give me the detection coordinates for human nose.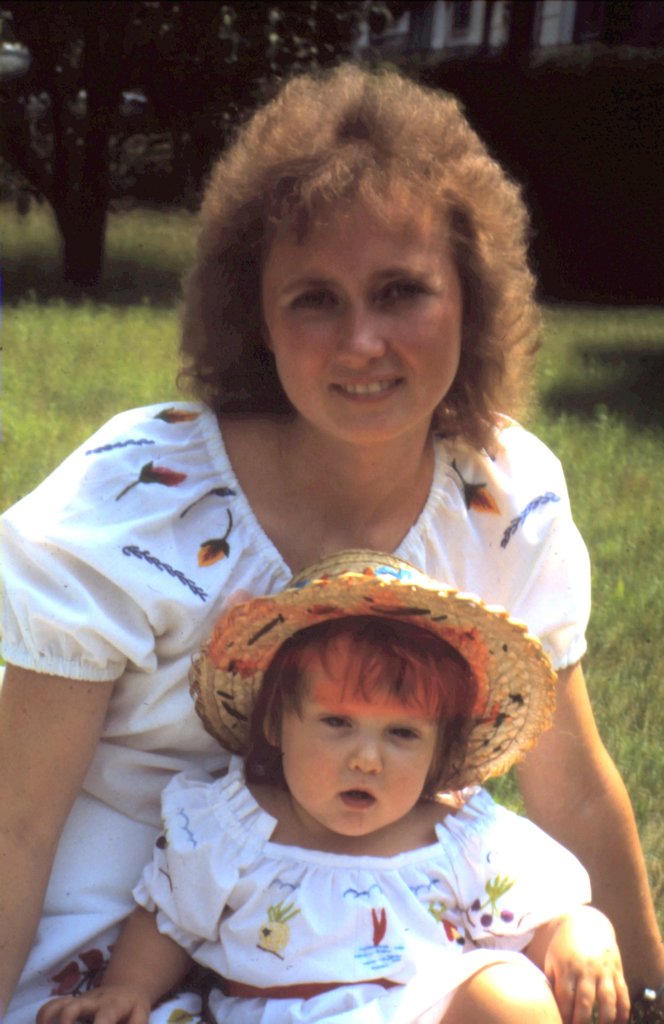
bbox=[343, 302, 388, 372].
